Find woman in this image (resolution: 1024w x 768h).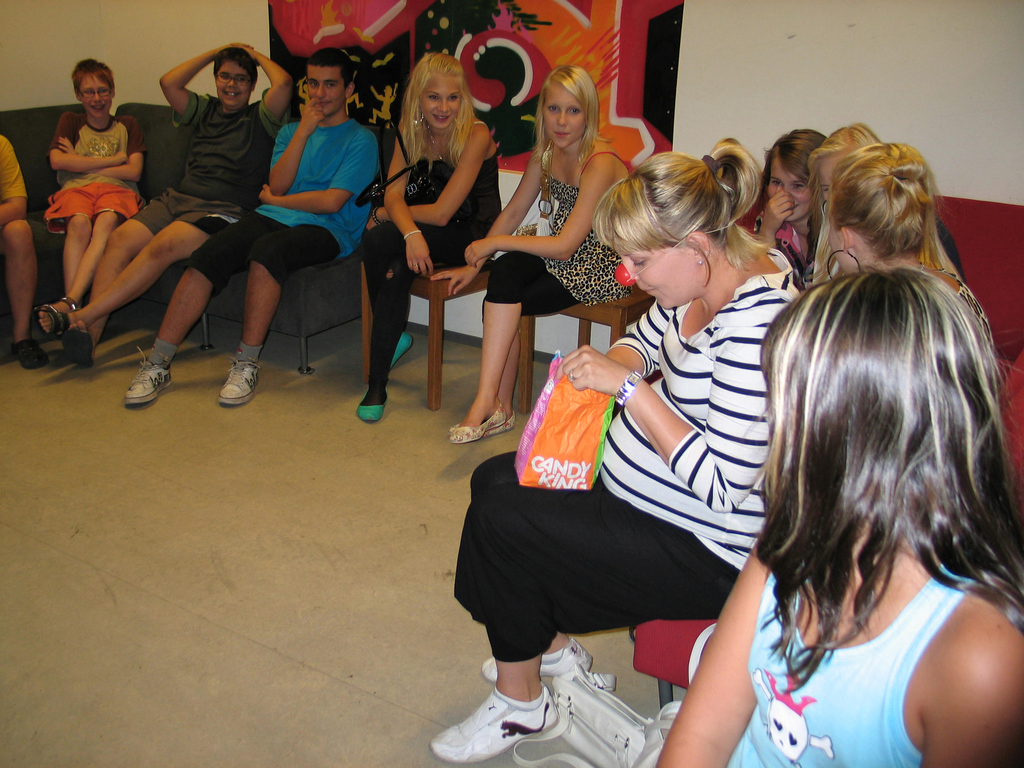
crop(438, 139, 797, 751).
